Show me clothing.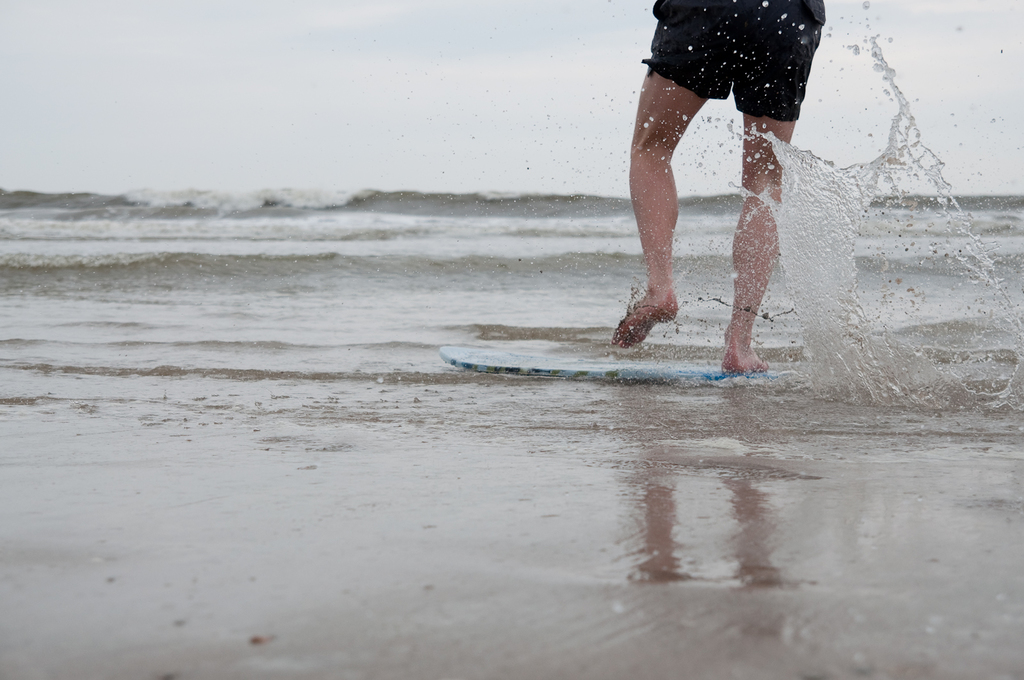
clothing is here: (641,6,840,115).
